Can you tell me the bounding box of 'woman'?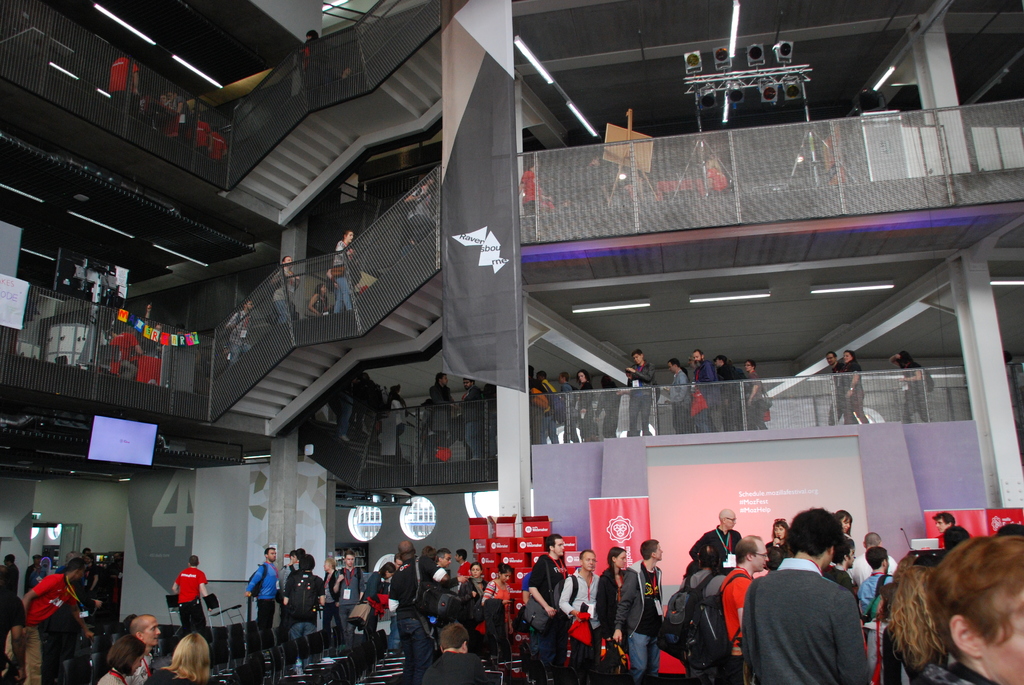
275 256 301 322.
